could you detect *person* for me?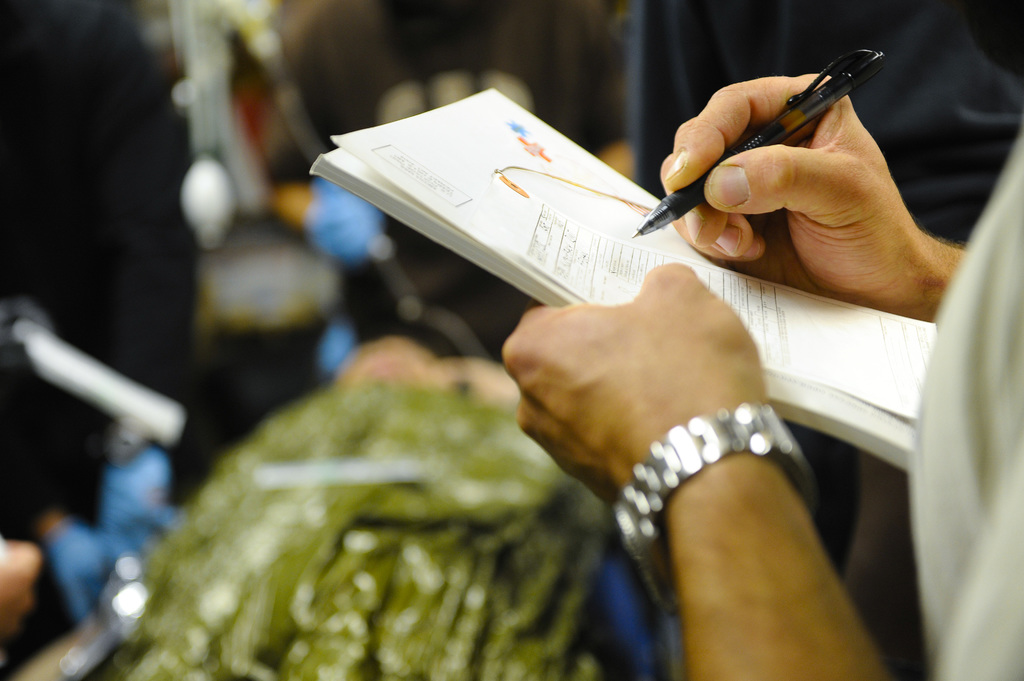
Detection result: select_region(498, 71, 1023, 680).
